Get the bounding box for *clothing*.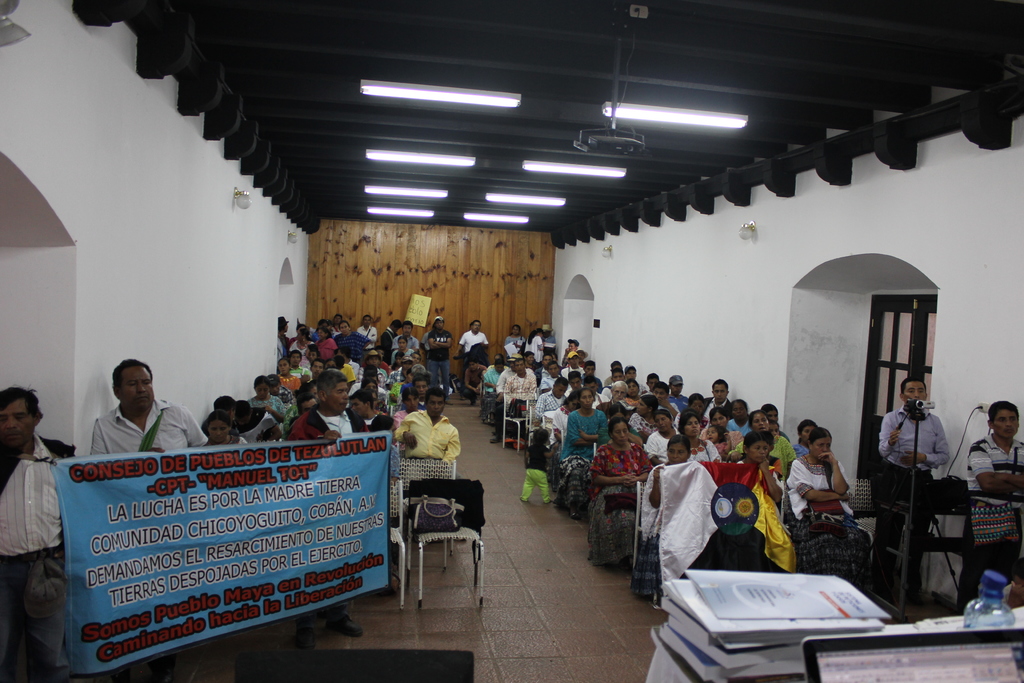
<box>396,404,423,428</box>.
